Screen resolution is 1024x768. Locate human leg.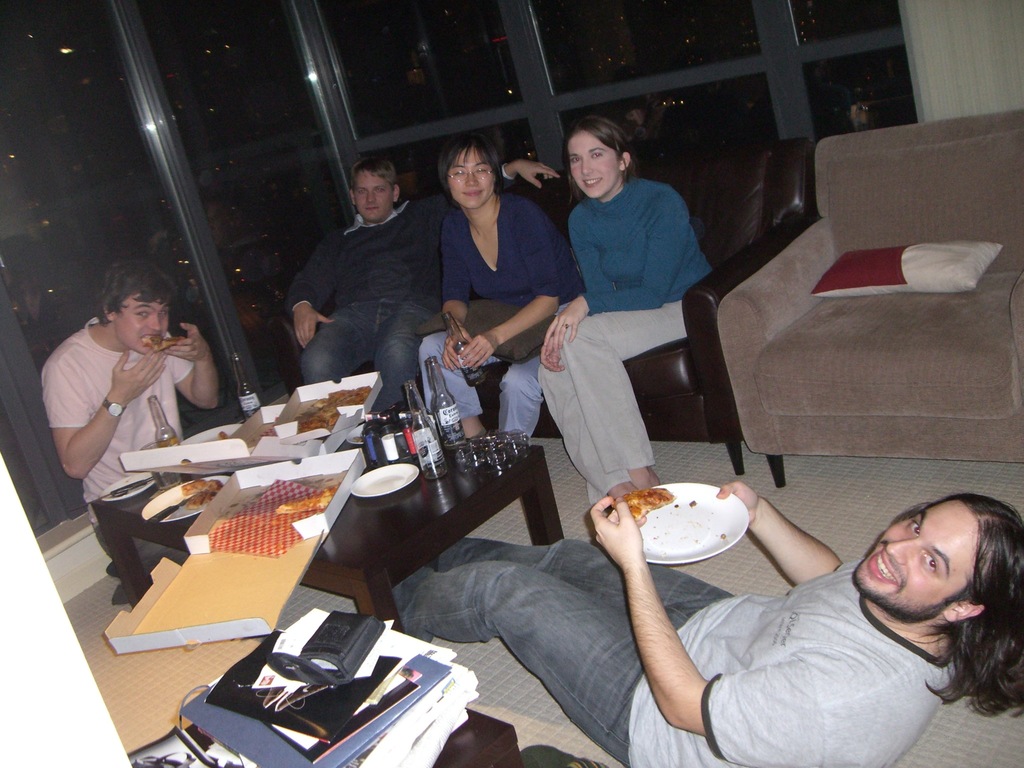
region(299, 290, 378, 379).
